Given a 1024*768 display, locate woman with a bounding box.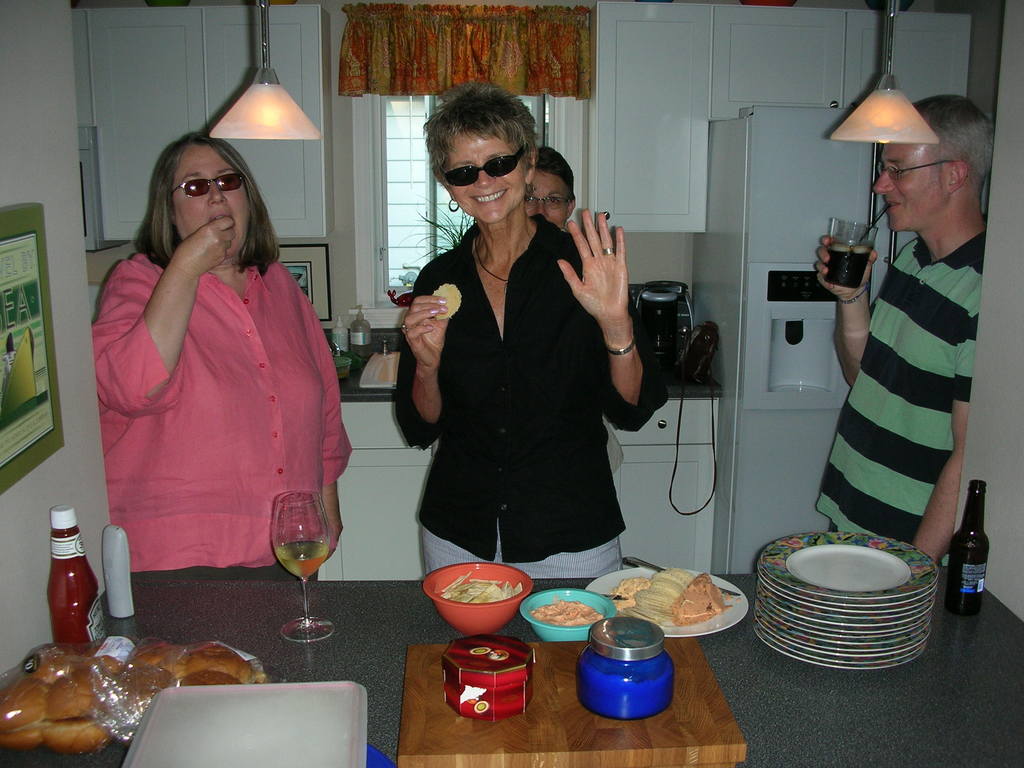
Located: 381, 76, 676, 575.
